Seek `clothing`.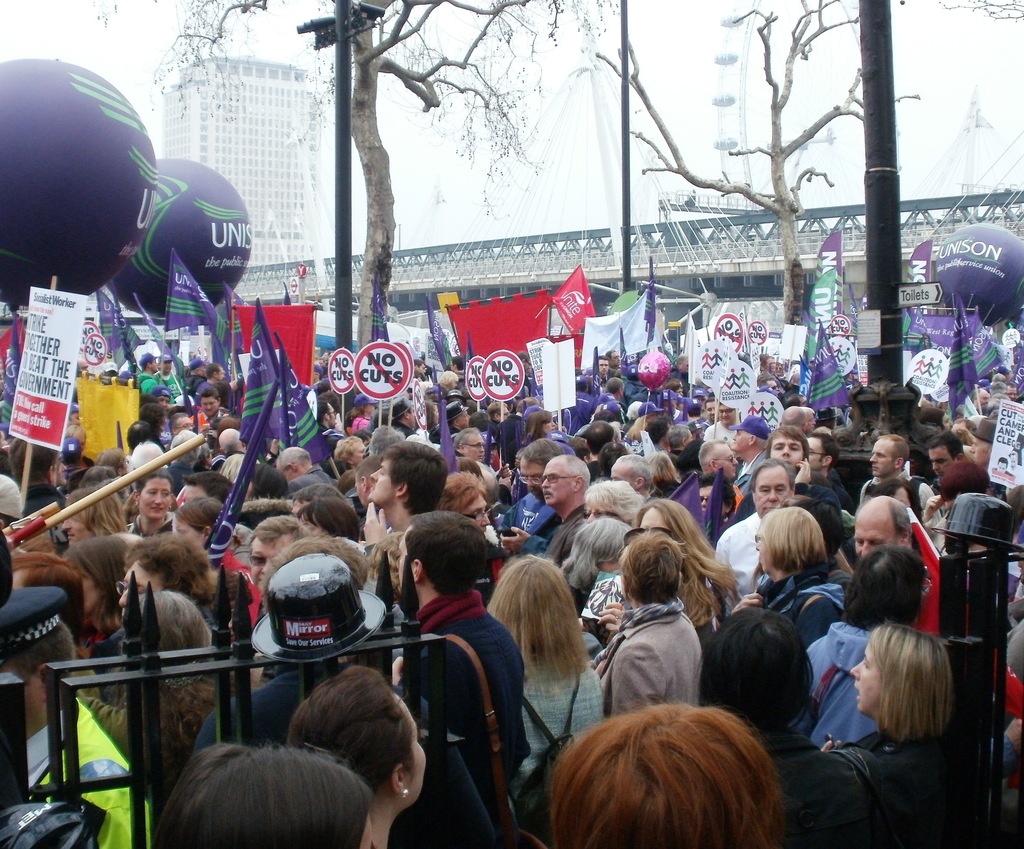
{"left": 597, "top": 582, "right": 704, "bottom": 725}.
